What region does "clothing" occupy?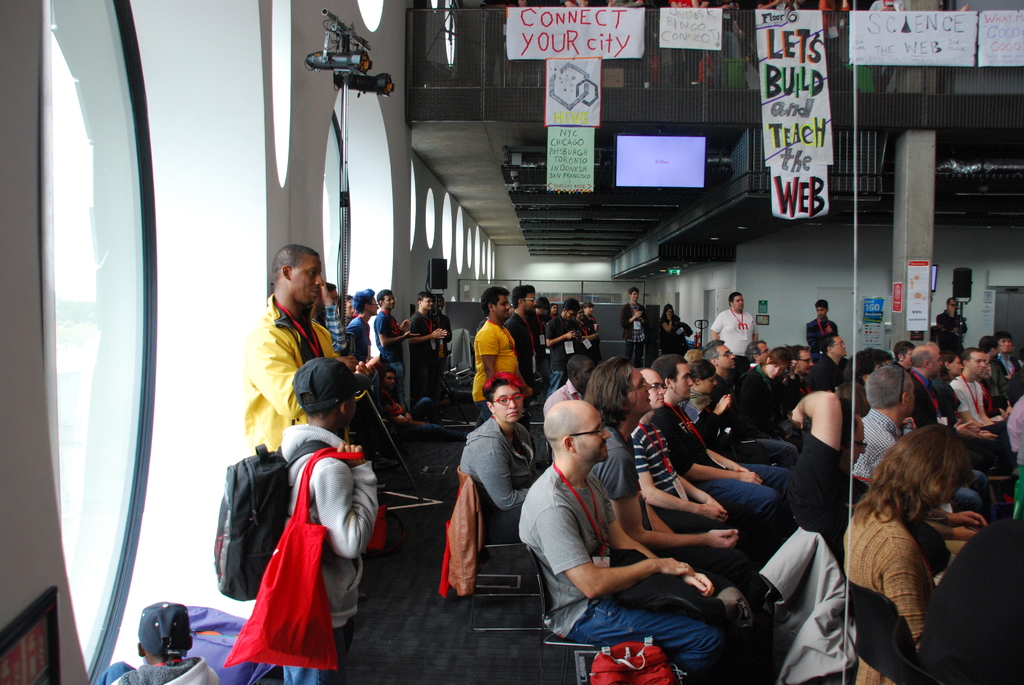
347, 317, 371, 363.
